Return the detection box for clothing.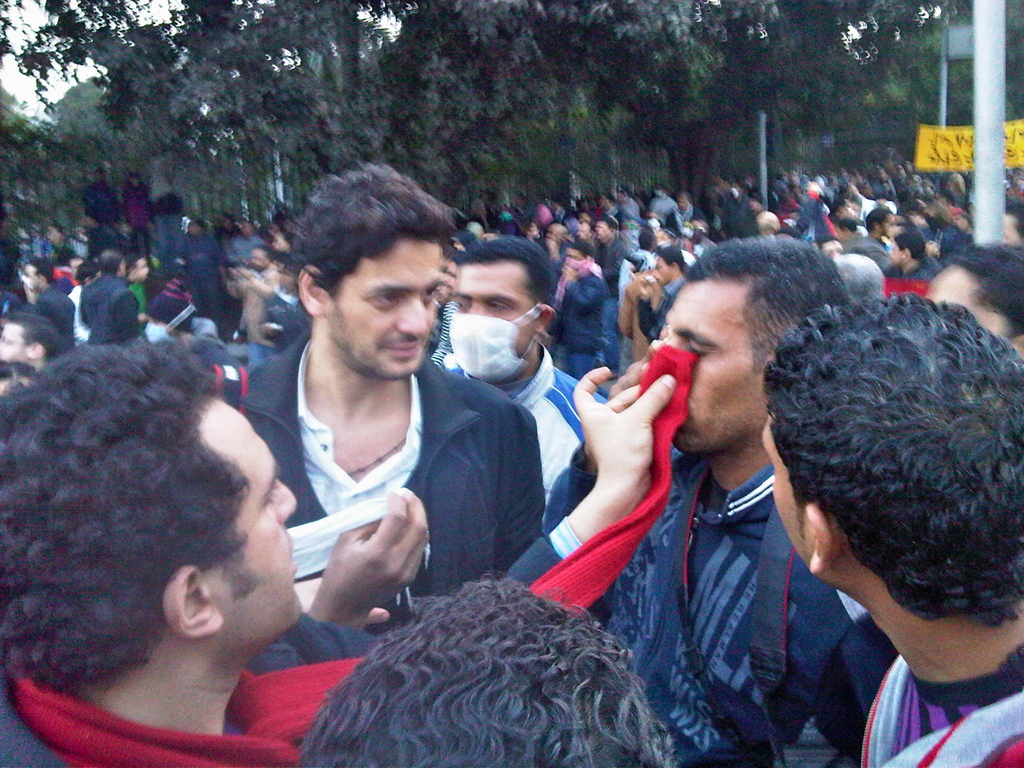
<bbox>498, 339, 614, 525</bbox>.
